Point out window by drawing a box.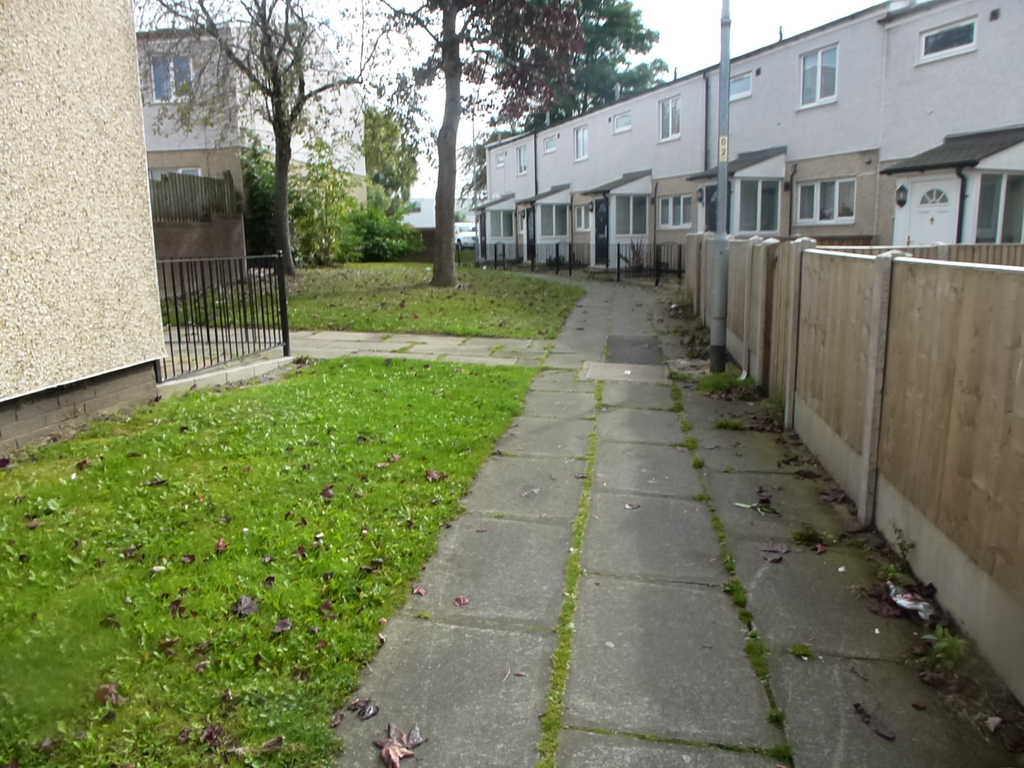
x1=538 y1=134 x2=558 y2=155.
